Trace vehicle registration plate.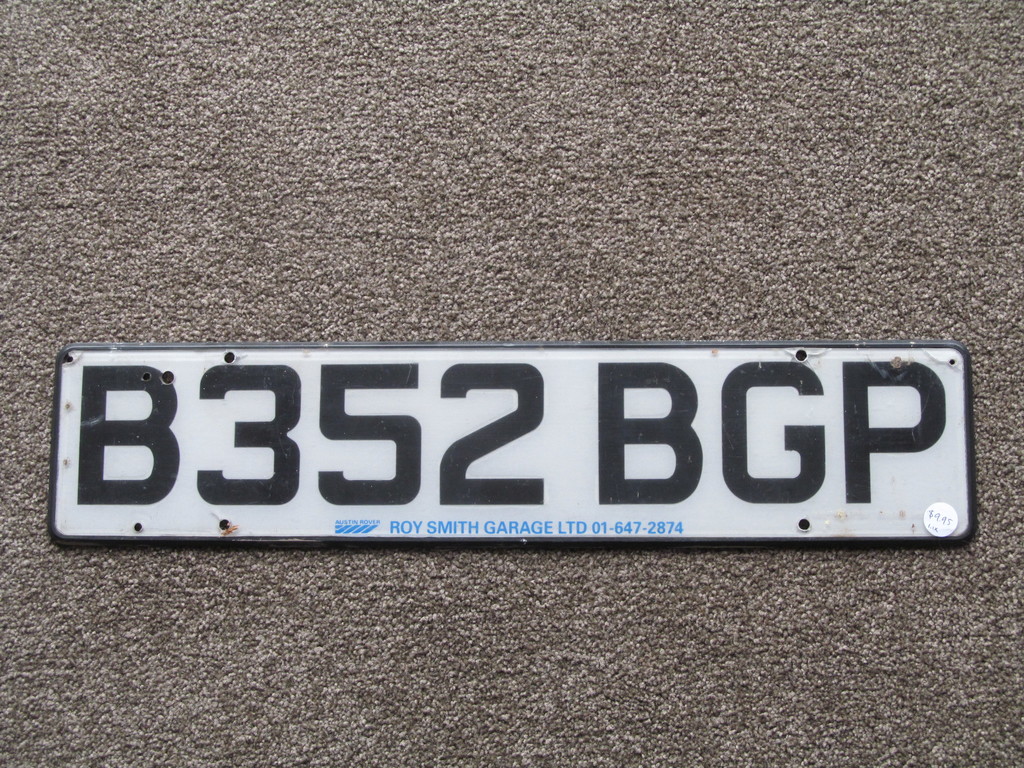
Traced to select_region(30, 336, 995, 556).
